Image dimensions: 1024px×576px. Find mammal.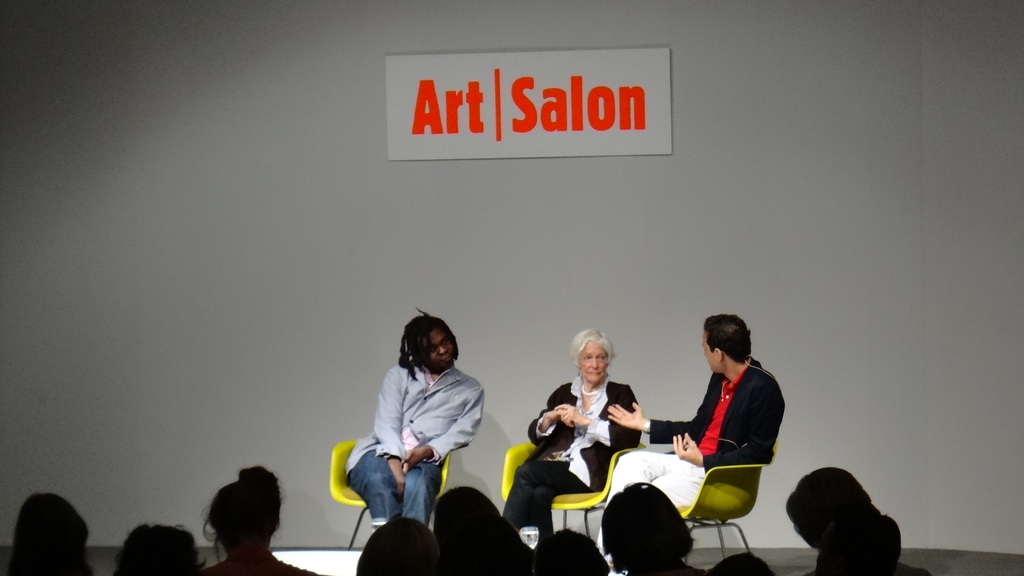
box(524, 527, 611, 575).
